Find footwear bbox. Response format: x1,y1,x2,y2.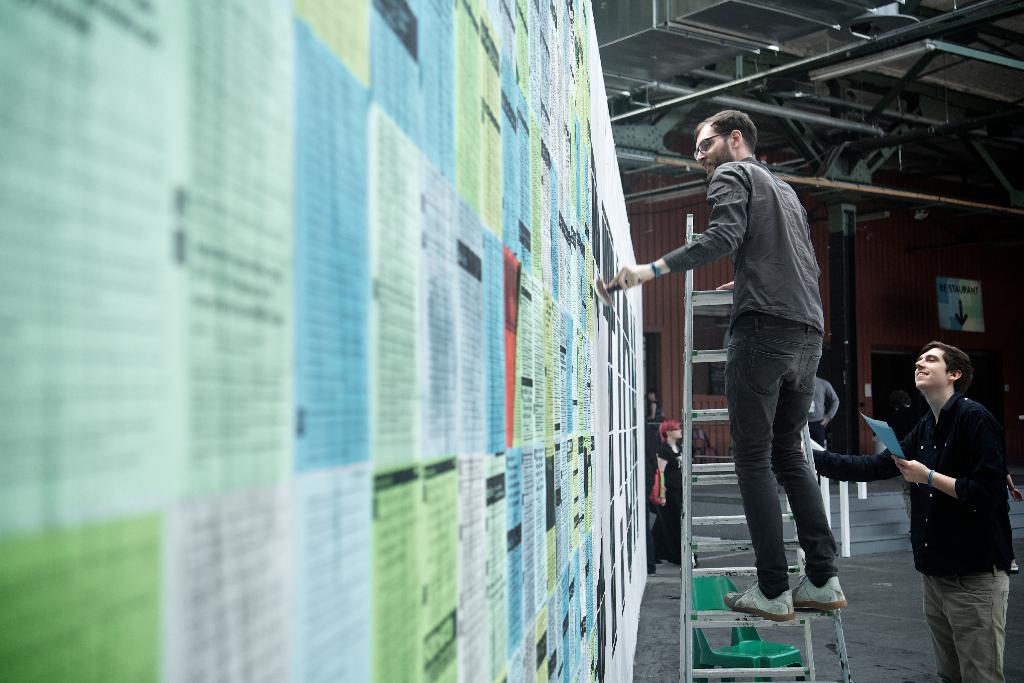
721,579,795,622.
